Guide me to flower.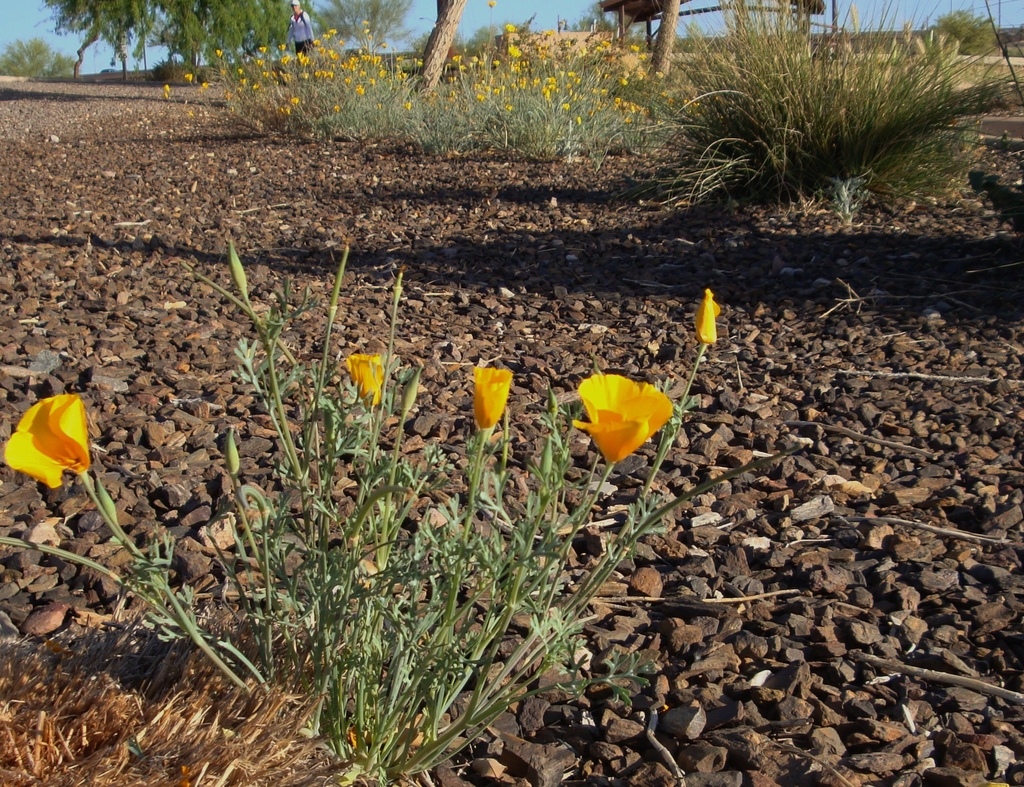
Guidance: [223,430,243,480].
